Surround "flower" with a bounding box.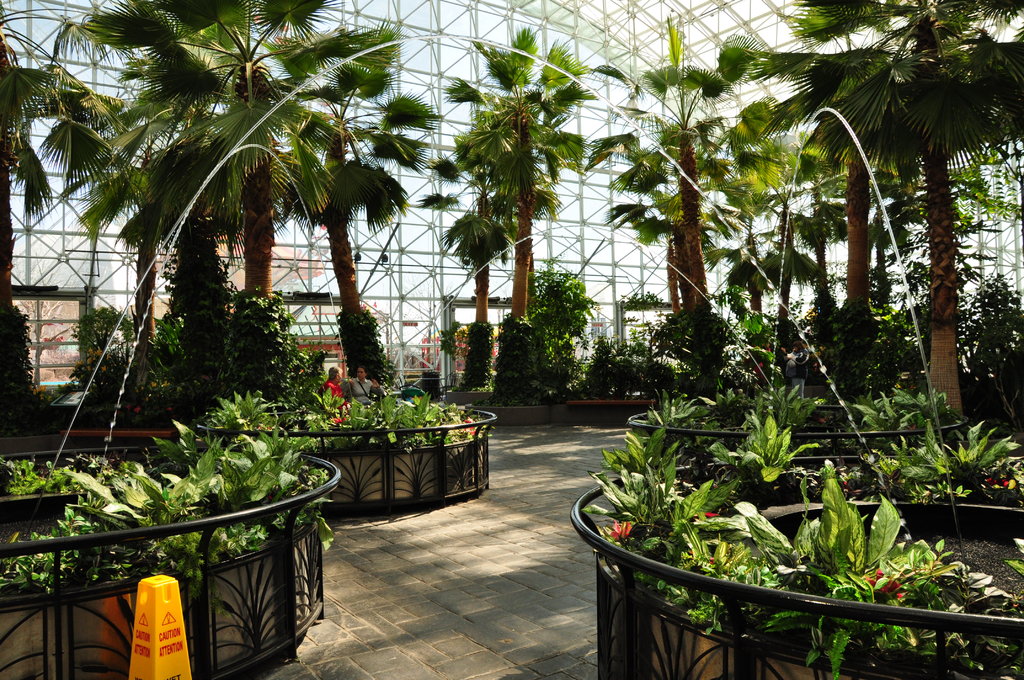
locate(598, 518, 632, 543).
